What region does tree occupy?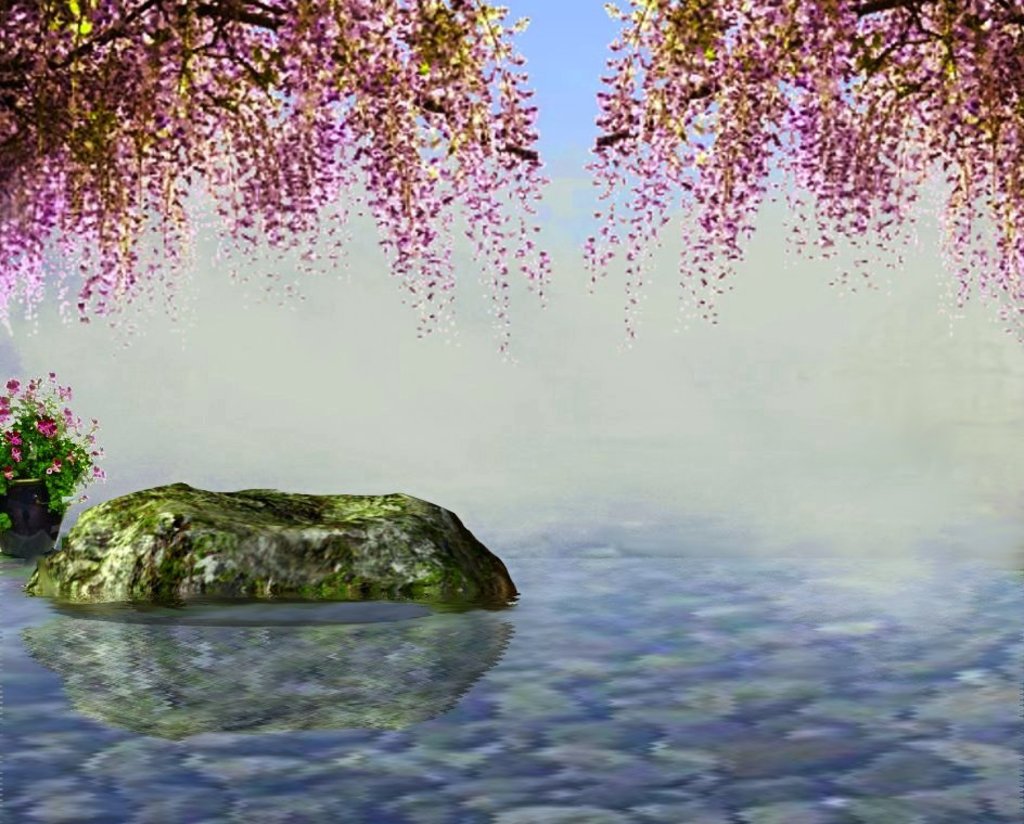
left=590, top=0, right=1023, bottom=344.
